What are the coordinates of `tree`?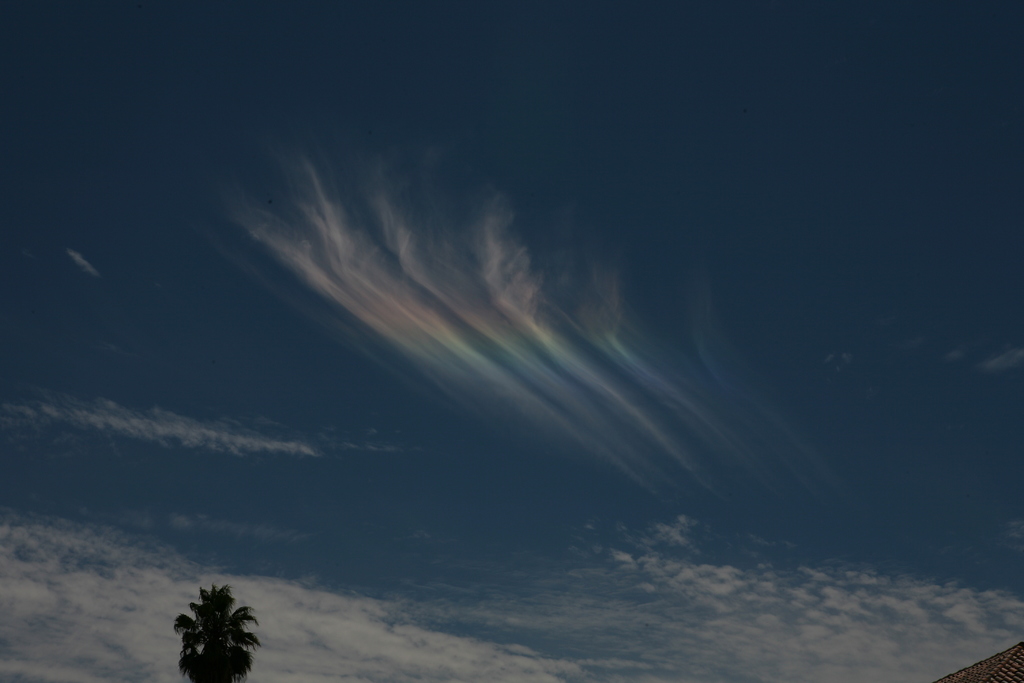
region(168, 593, 245, 676).
